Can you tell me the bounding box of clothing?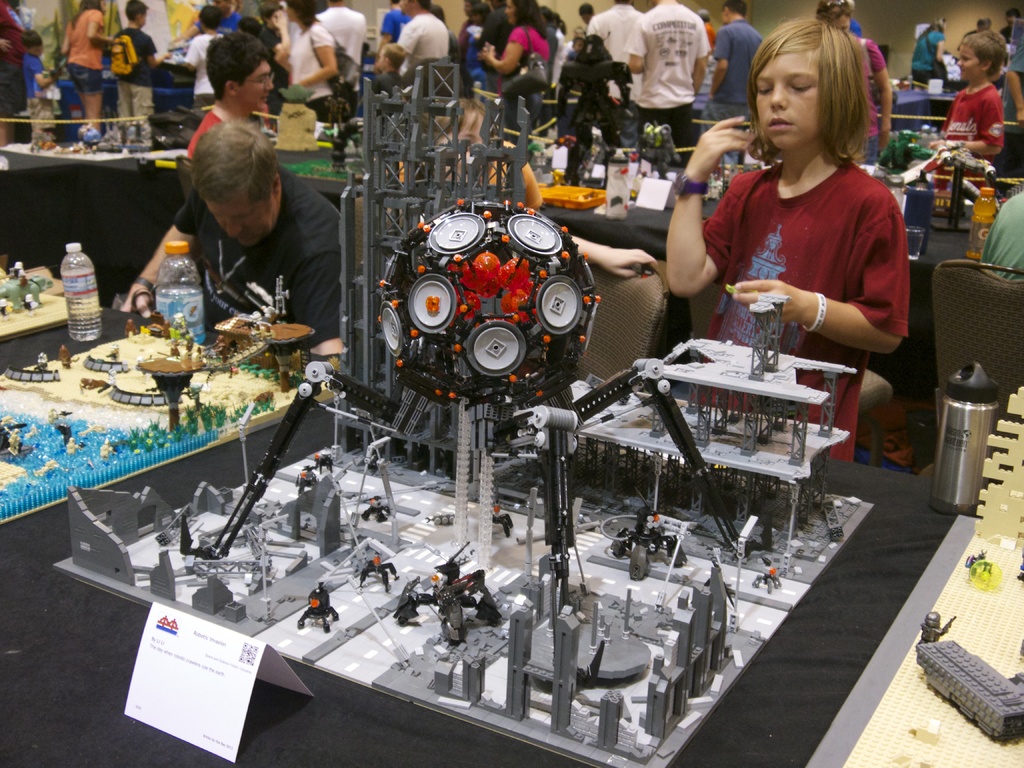
[497,30,541,100].
